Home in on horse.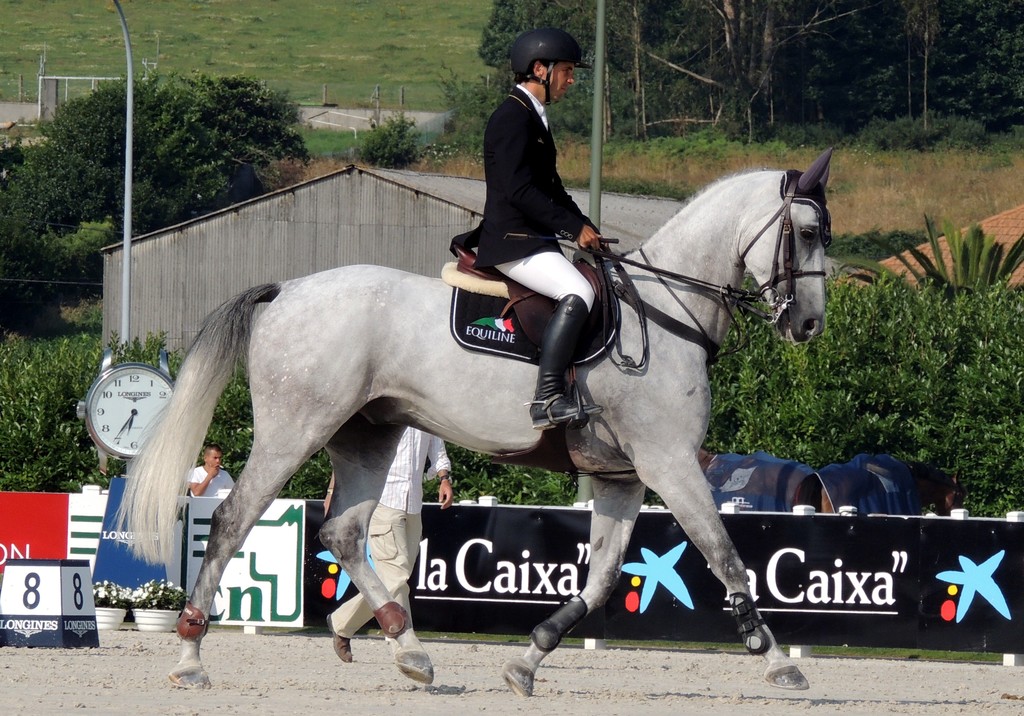
Homed in at pyautogui.locateOnScreen(104, 146, 834, 695).
